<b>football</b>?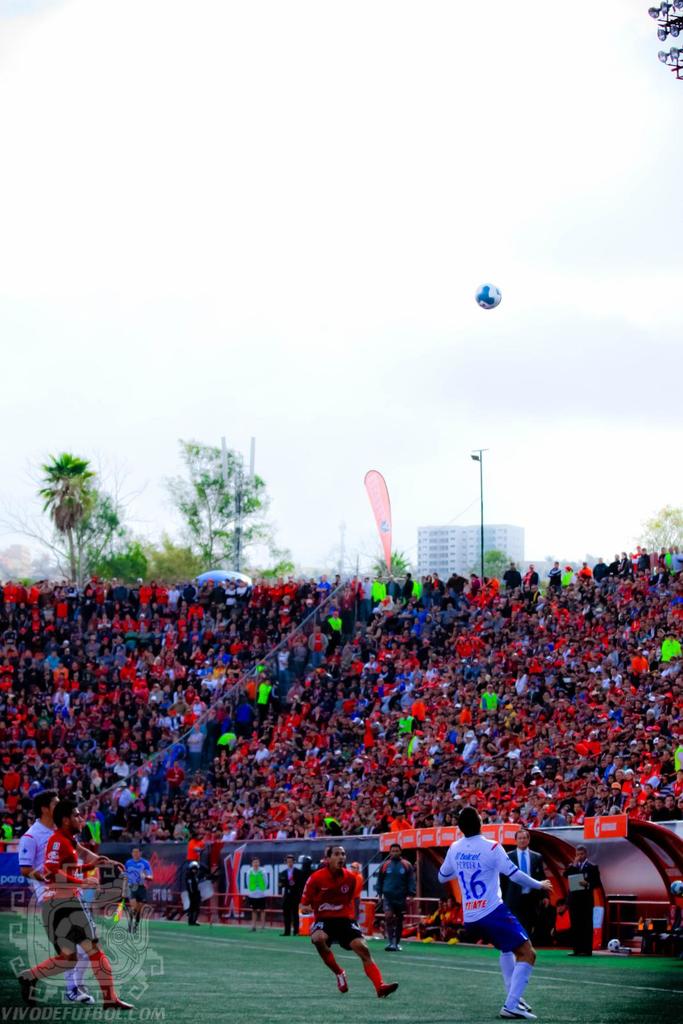
x1=476, y1=282, x2=500, y2=309
